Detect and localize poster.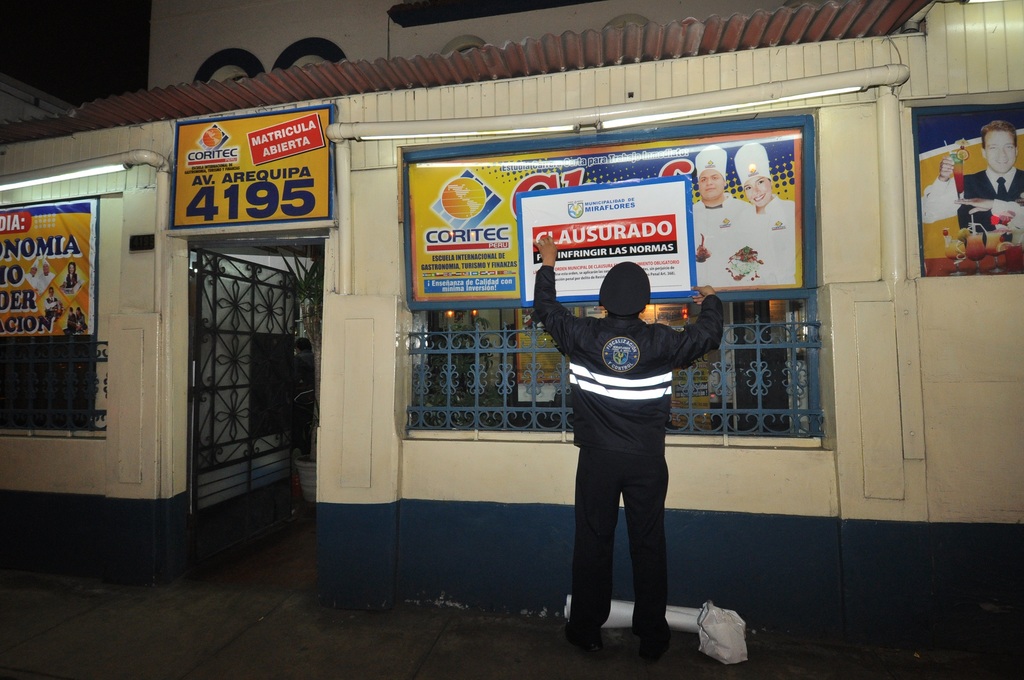
Localized at {"left": 0, "top": 205, "right": 94, "bottom": 337}.
